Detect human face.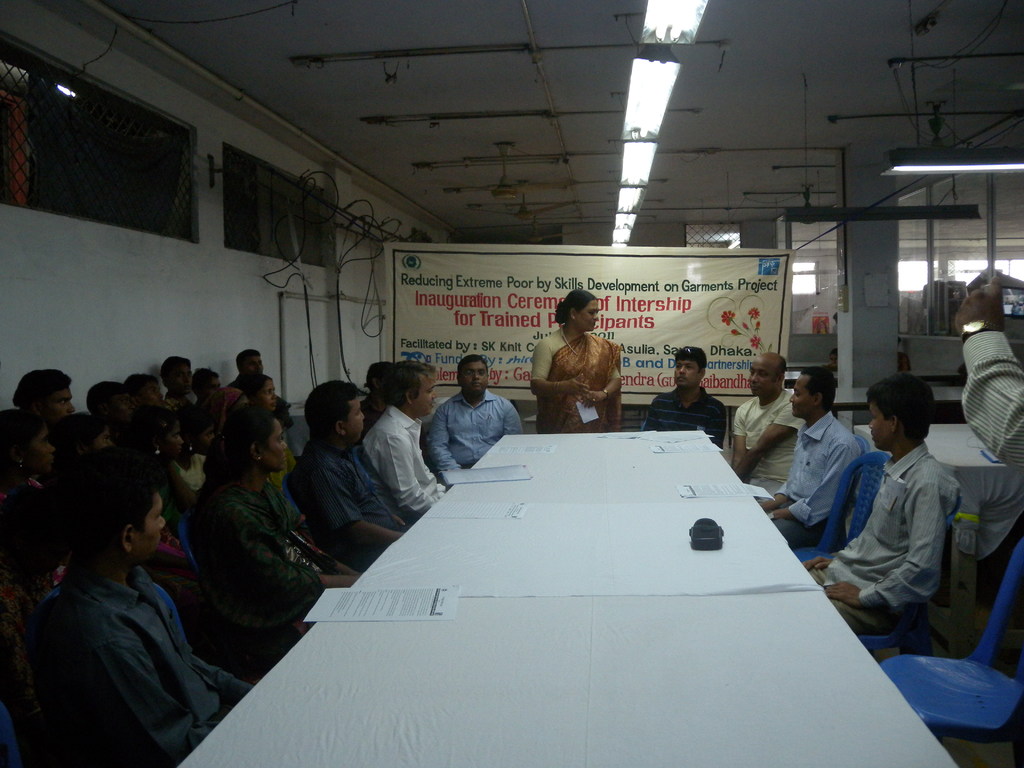
Detected at (left=109, top=390, right=134, bottom=424).
